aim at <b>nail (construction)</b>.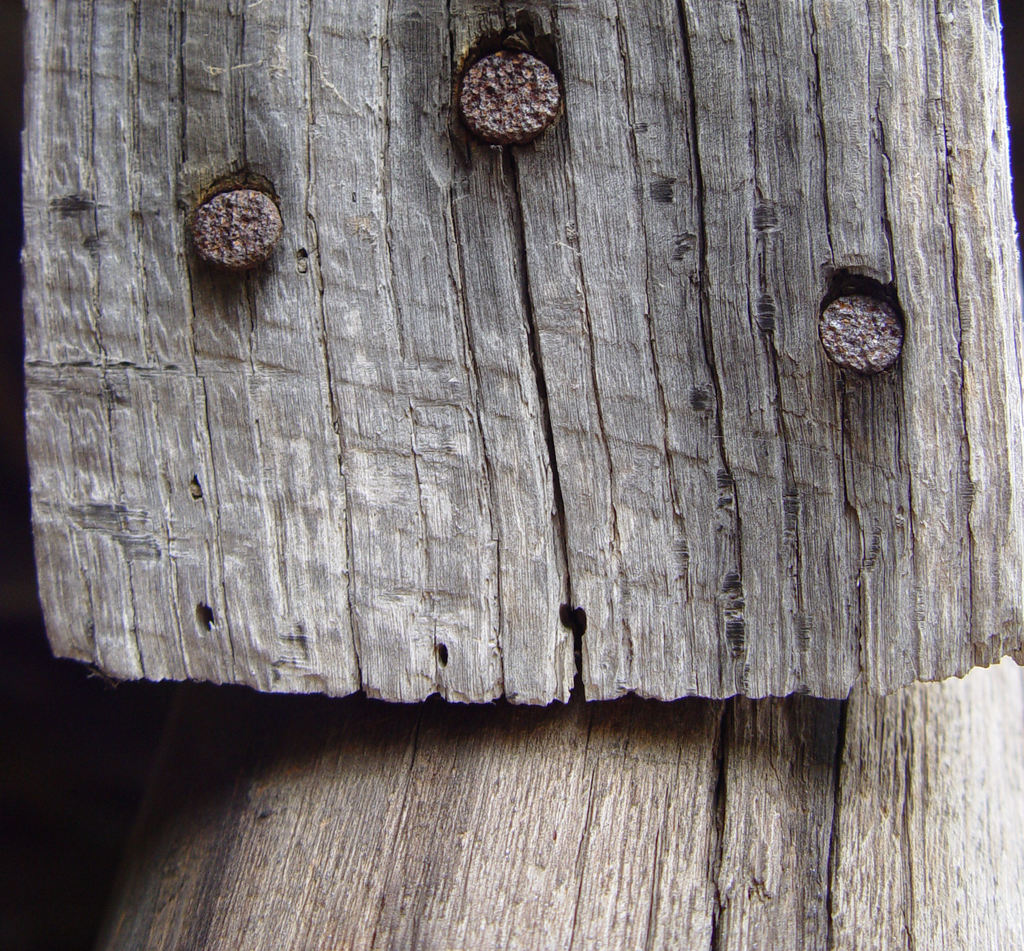
Aimed at {"left": 817, "top": 282, "right": 914, "bottom": 374}.
